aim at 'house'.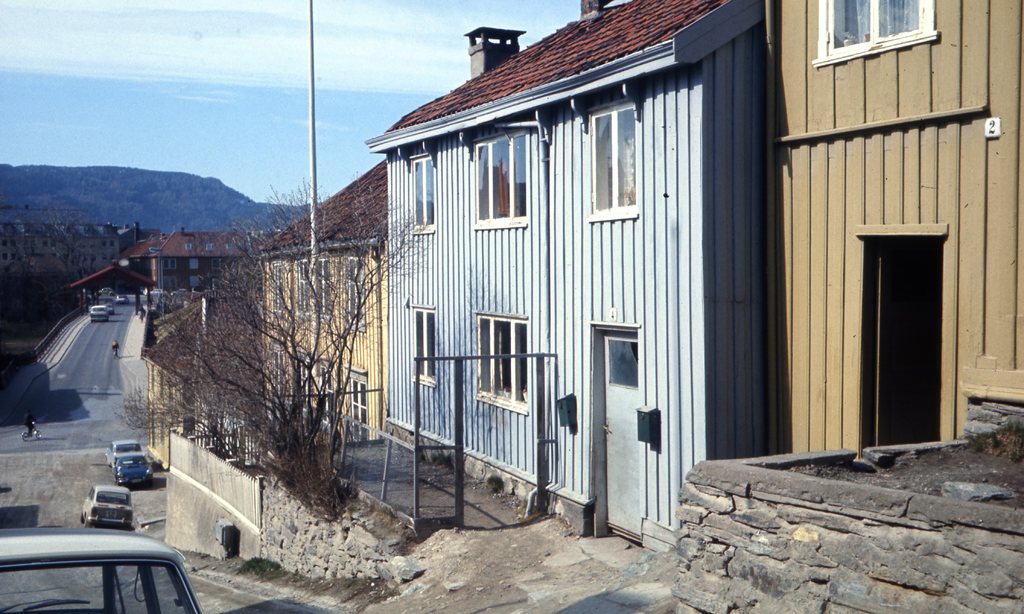
Aimed at {"left": 765, "top": 0, "right": 1021, "bottom": 451}.
